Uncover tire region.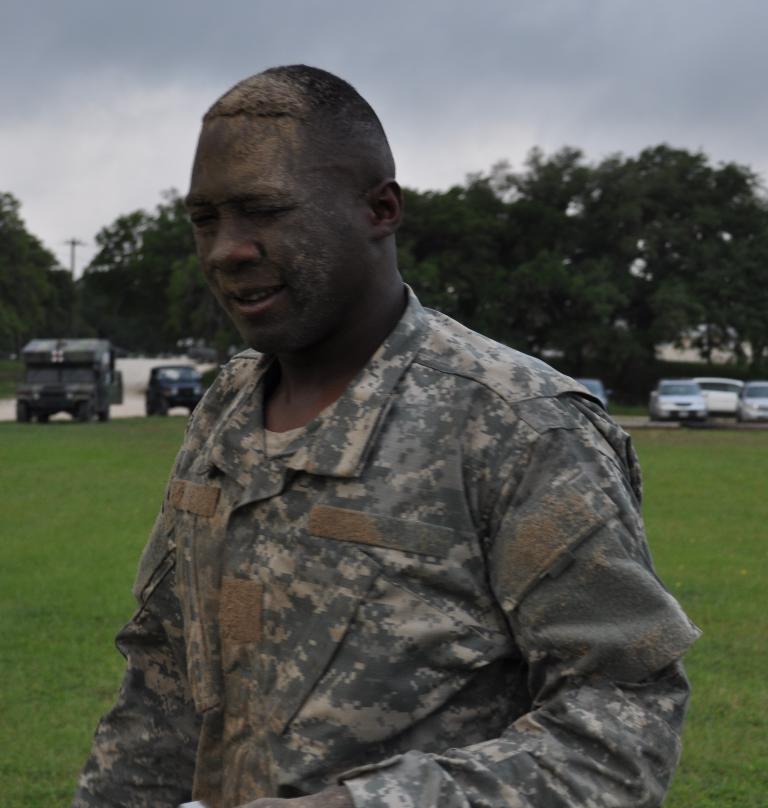
Uncovered: <region>155, 398, 167, 417</region>.
